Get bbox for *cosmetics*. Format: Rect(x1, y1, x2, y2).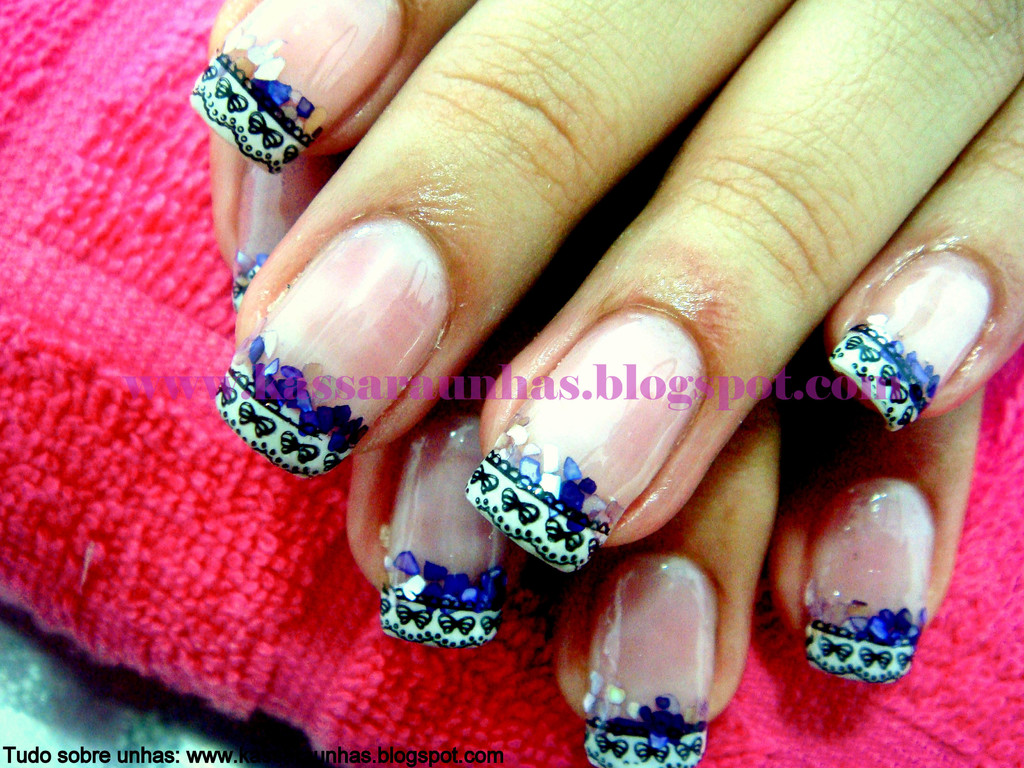
Rect(460, 307, 710, 580).
